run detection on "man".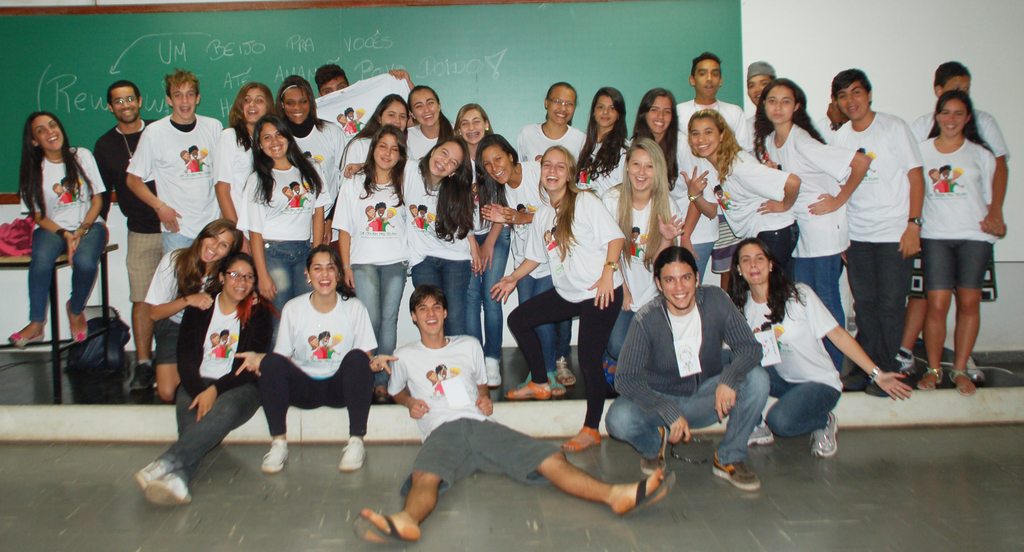
Result: x1=895 y1=58 x2=1016 y2=381.
